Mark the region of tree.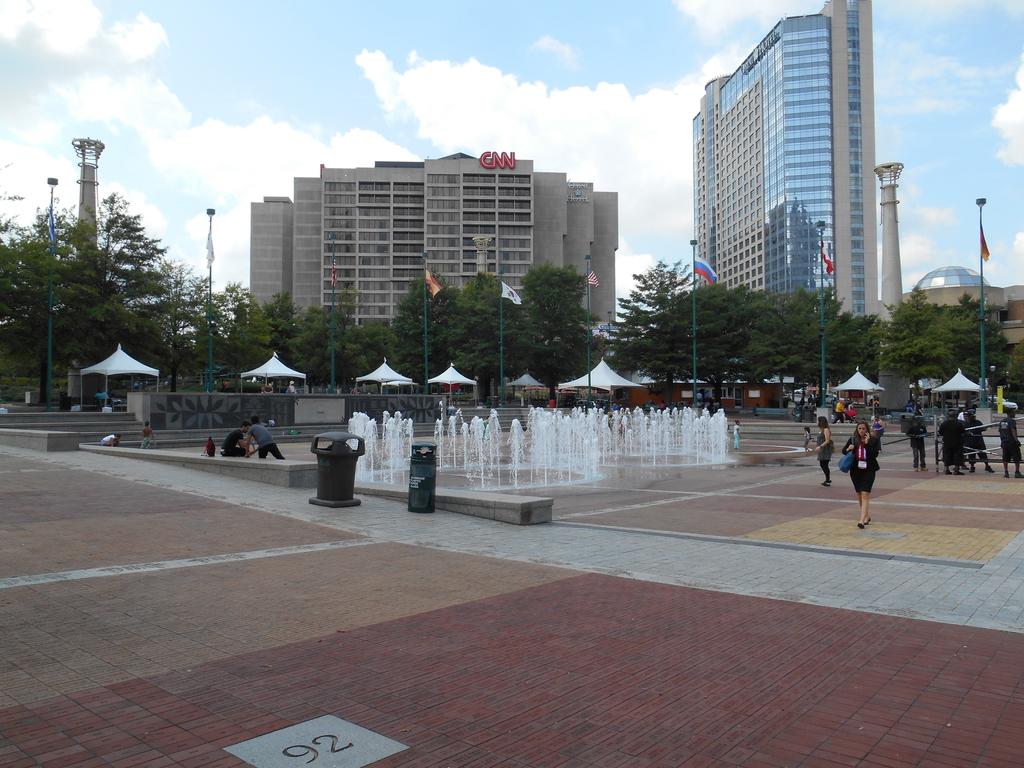
Region: locate(1014, 336, 1023, 381).
